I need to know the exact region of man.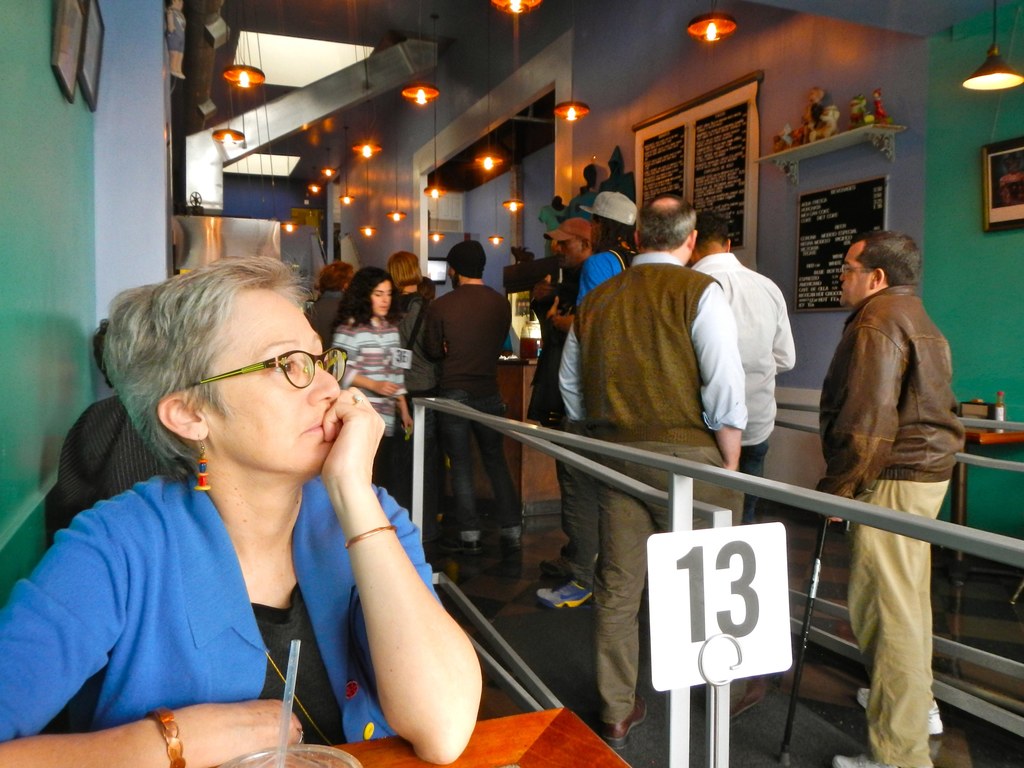
Region: rect(524, 218, 589, 610).
